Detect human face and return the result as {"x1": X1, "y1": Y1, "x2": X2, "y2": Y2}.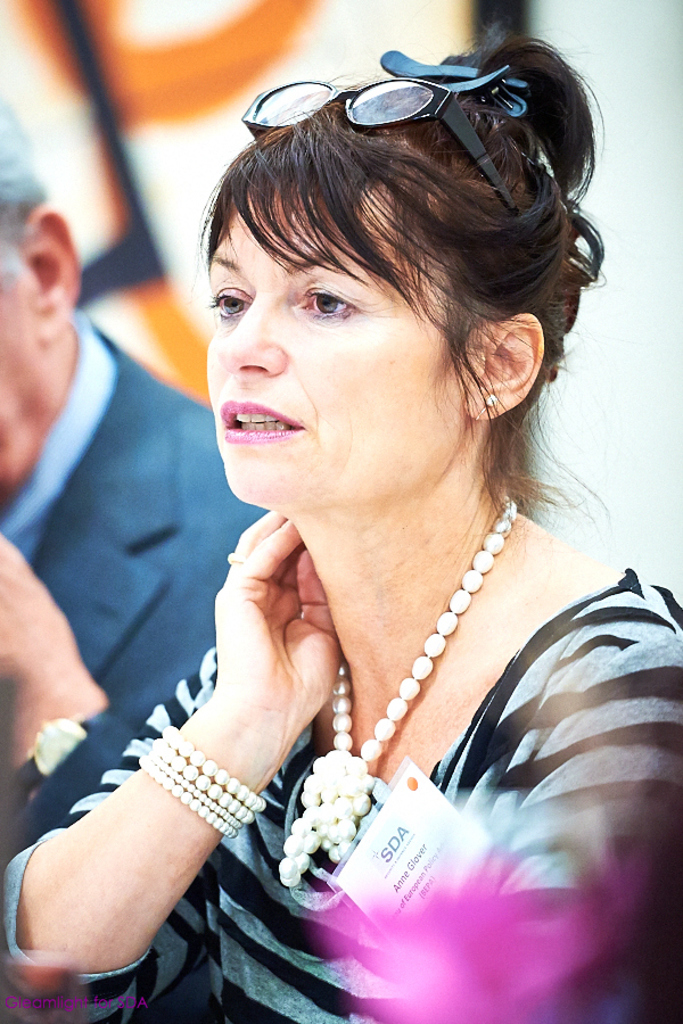
{"x1": 209, "y1": 184, "x2": 474, "y2": 521}.
